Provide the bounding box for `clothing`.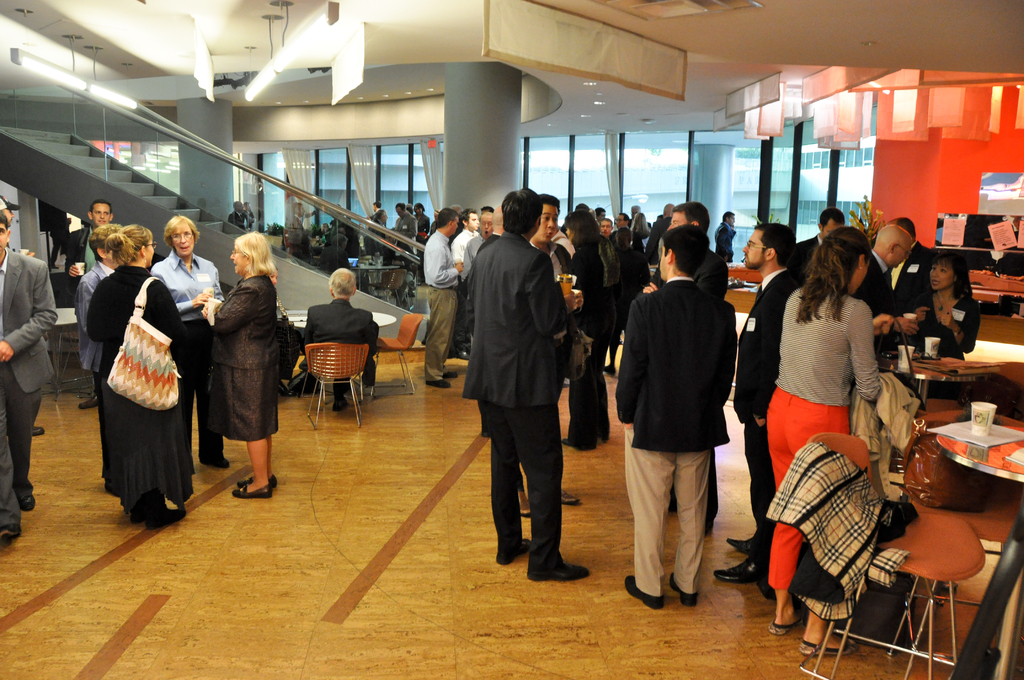
l=92, t=275, r=189, b=521.
